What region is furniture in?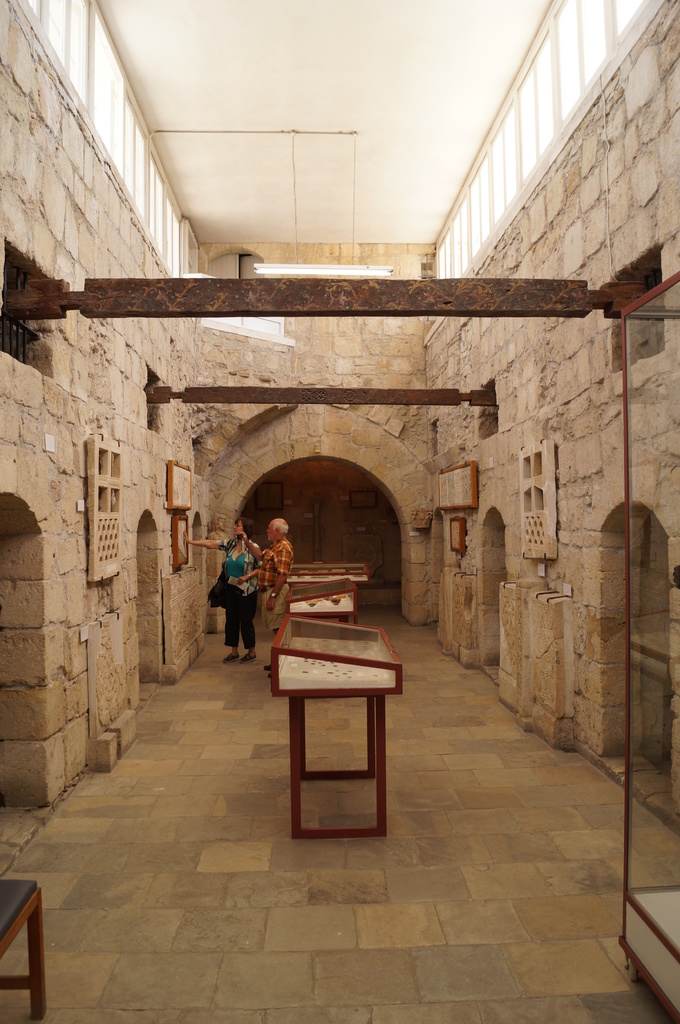
272, 572, 356, 612.
